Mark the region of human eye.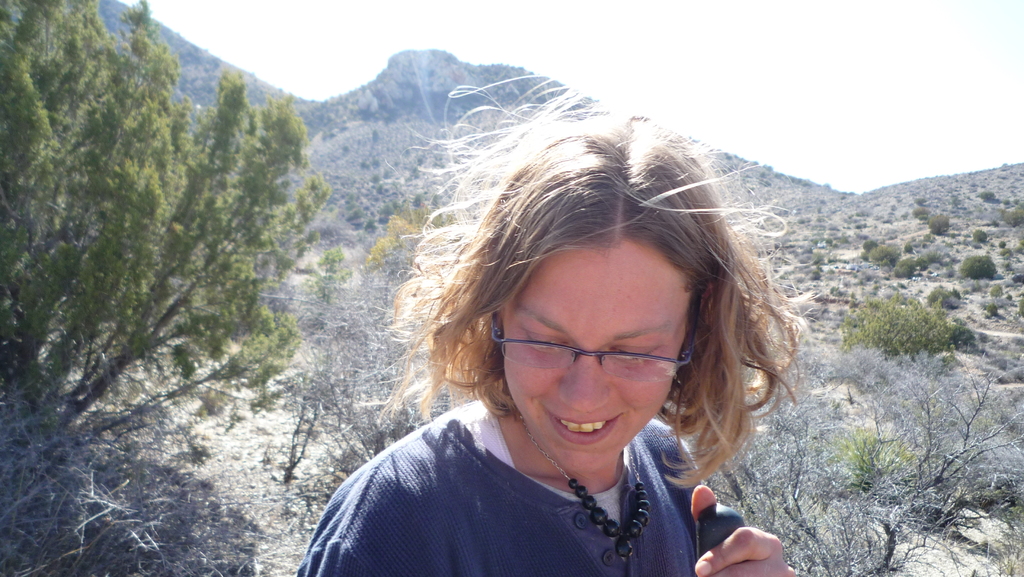
Region: bbox=(520, 327, 563, 353).
